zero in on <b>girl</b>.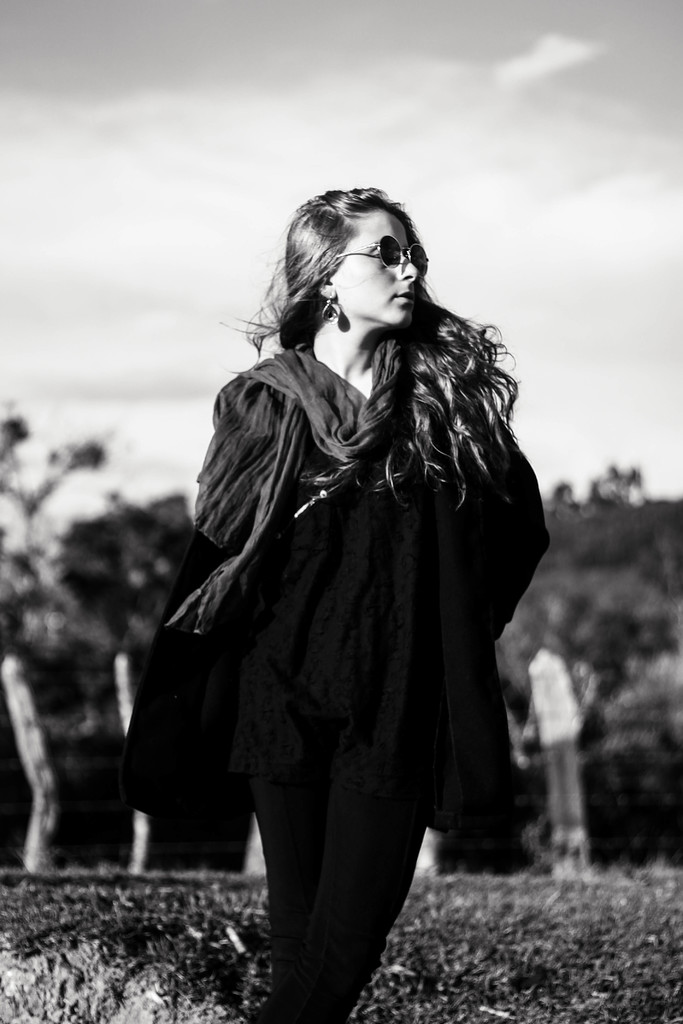
Zeroed in: (left=111, top=181, right=552, bottom=1023).
